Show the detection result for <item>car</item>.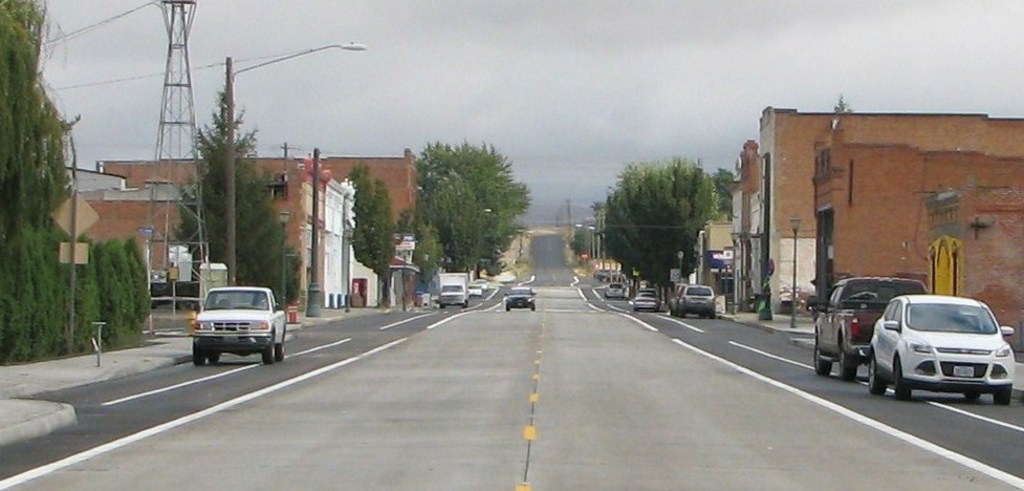
box=[677, 285, 717, 318].
